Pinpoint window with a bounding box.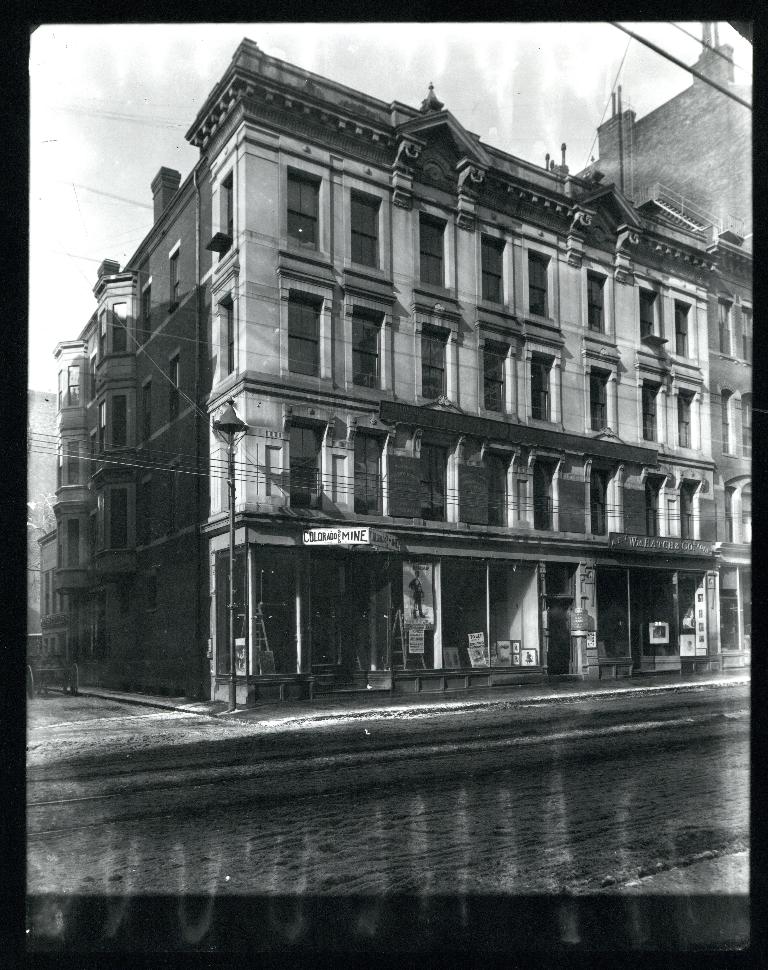
(719, 394, 735, 453).
